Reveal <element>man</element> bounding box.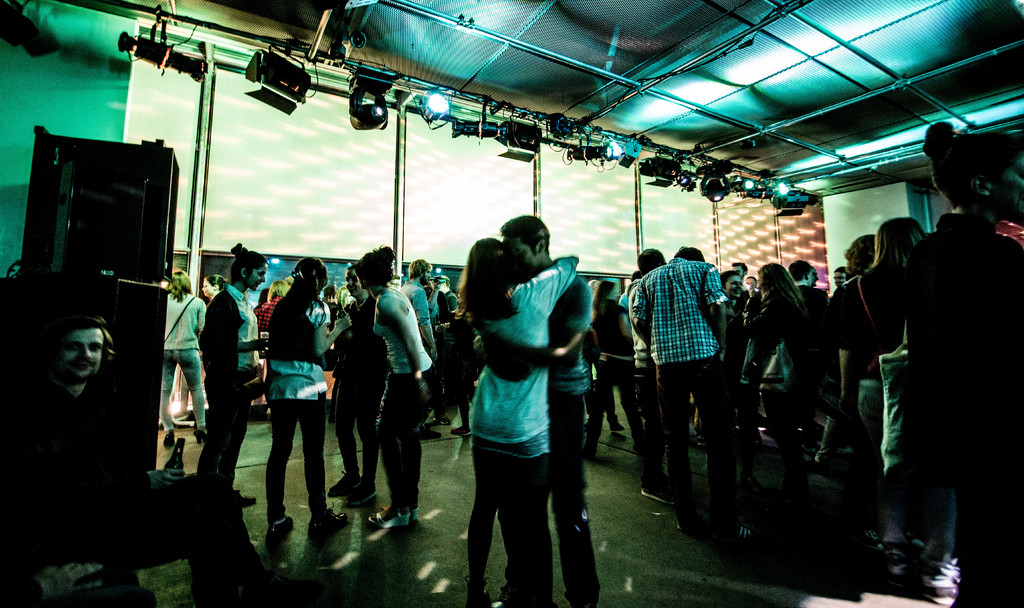
Revealed: x1=474 y1=215 x2=596 y2=607.
